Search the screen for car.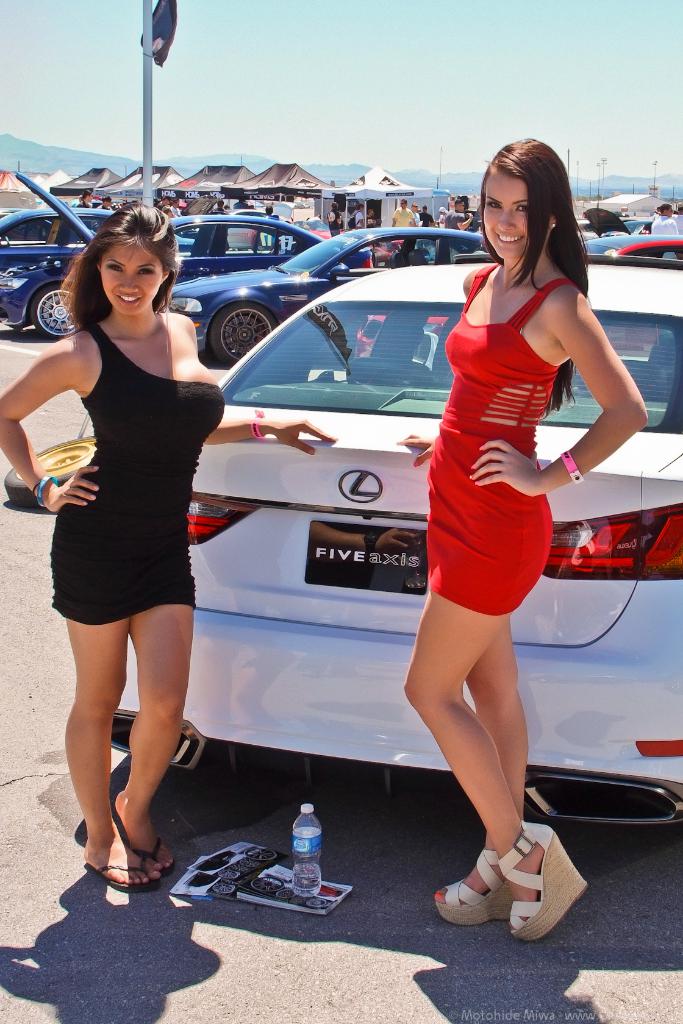
Found at box(581, 235, 682, 259).
